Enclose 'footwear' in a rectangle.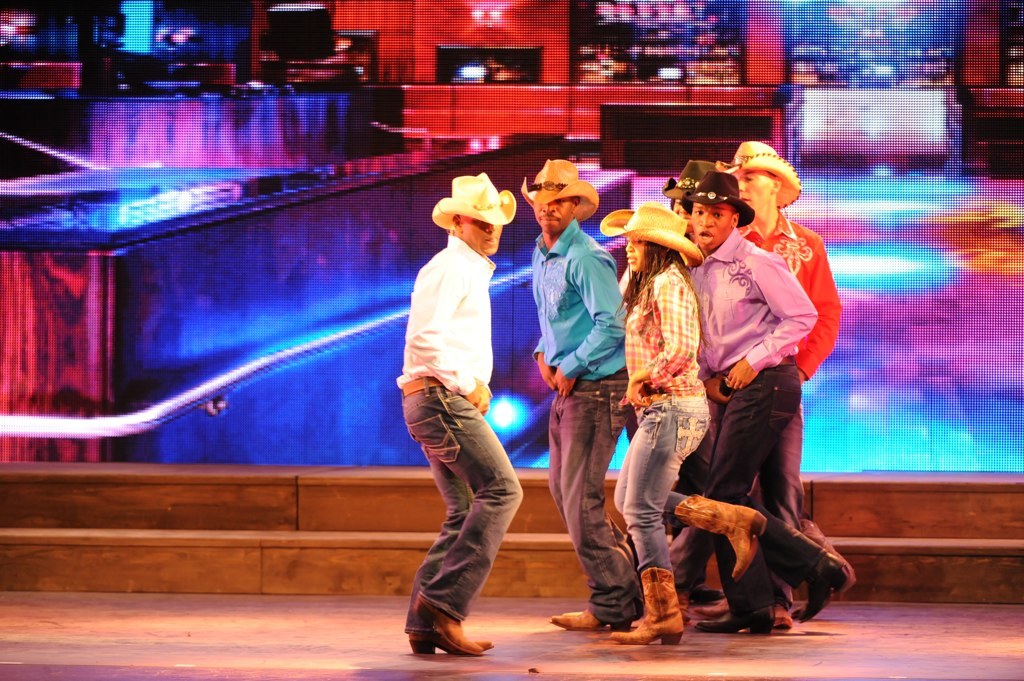
672:490:767:583.
